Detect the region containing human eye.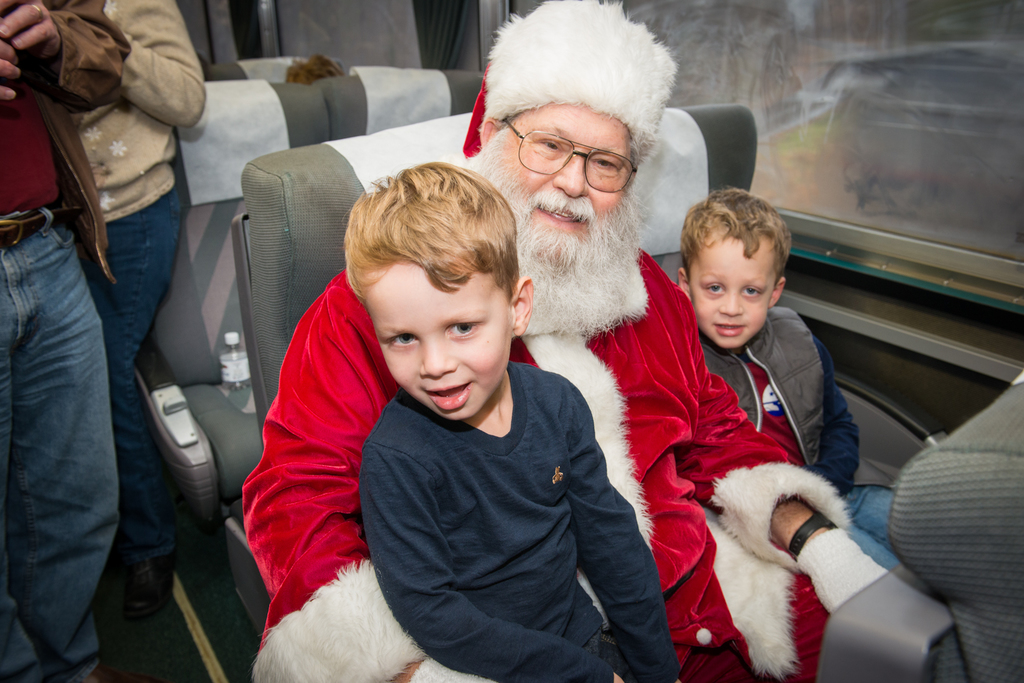
534 135 562 155.
